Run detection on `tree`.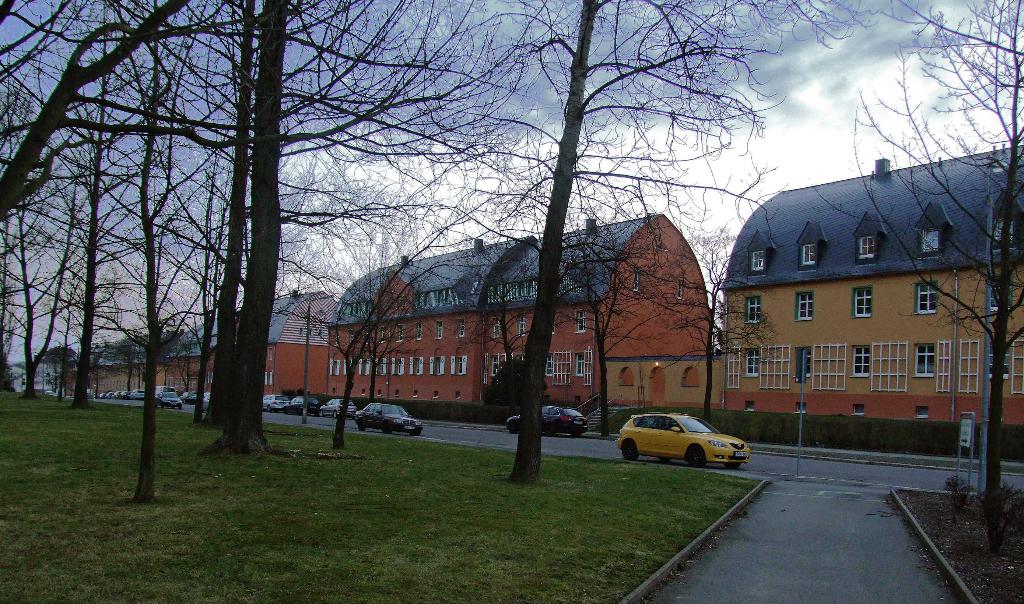
Result: (17,0,143,423).
